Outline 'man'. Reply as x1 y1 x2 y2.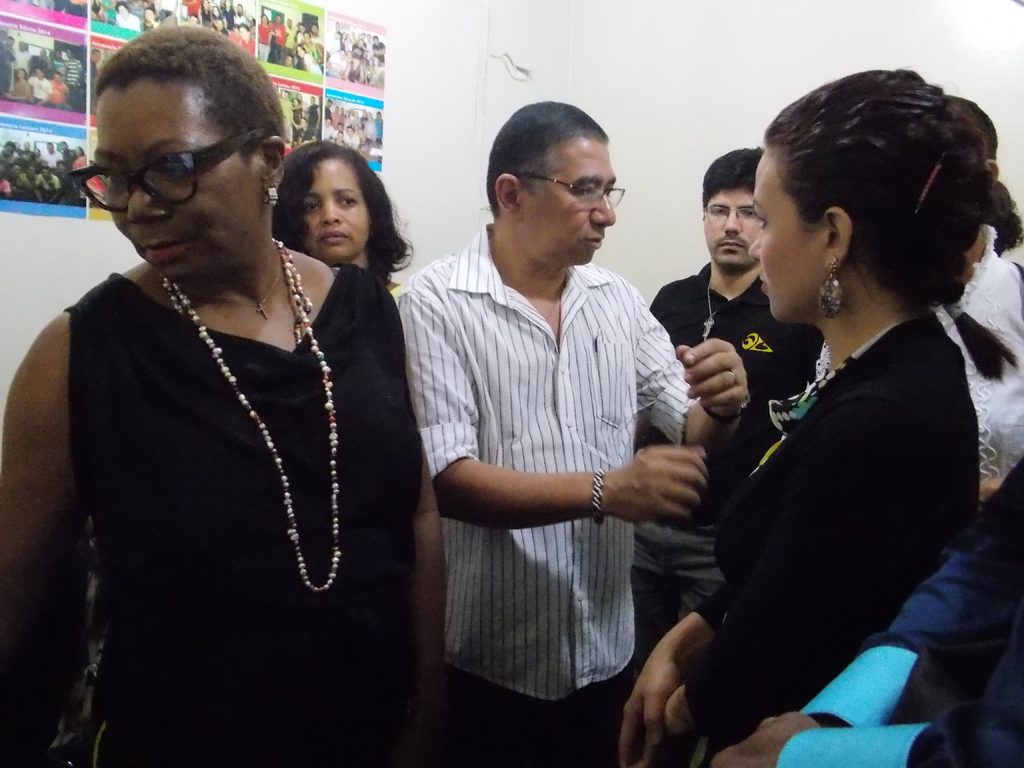
618 151 828 701.
